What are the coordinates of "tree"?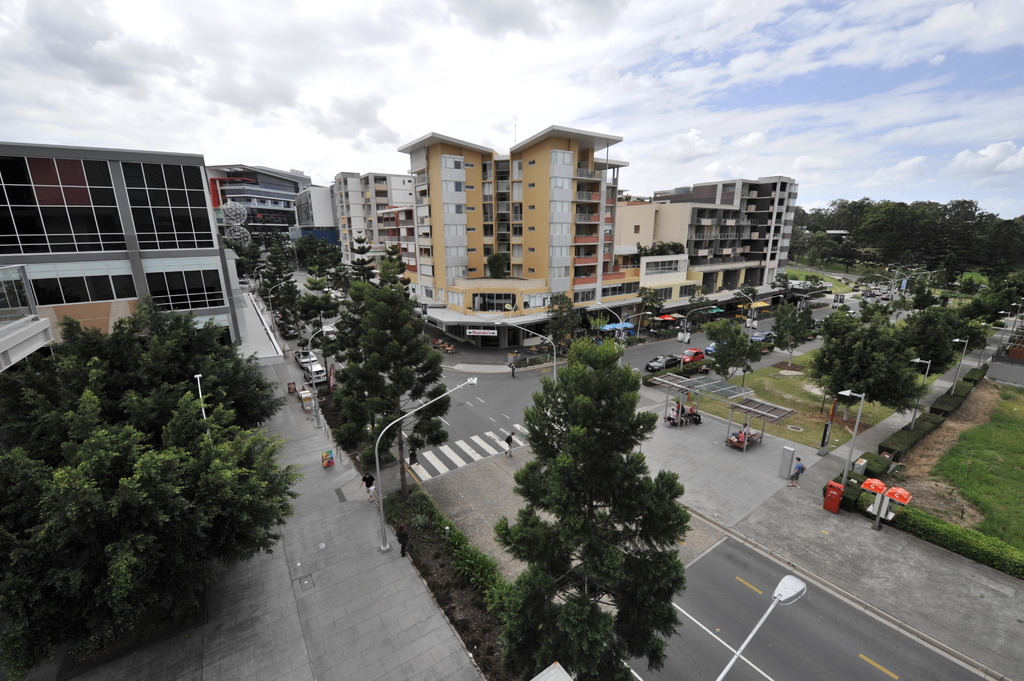
left=948, top=324, right=987, bottom=349.
